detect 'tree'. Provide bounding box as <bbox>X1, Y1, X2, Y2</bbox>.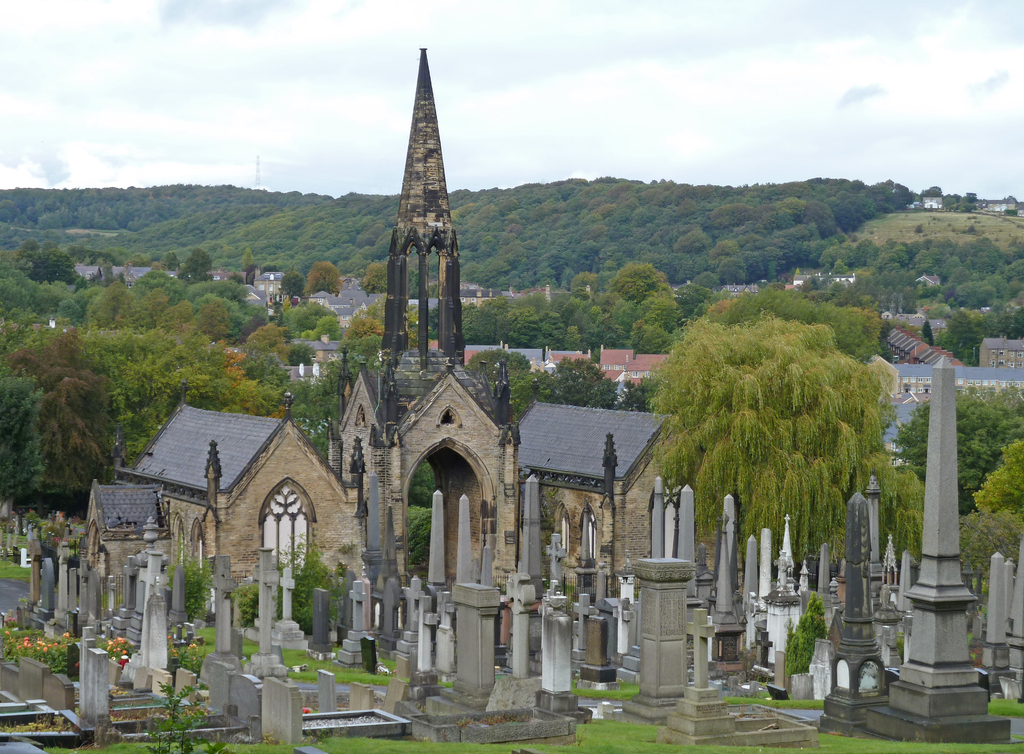
<bbox>957, 277, 1001, 309</bbox>.
